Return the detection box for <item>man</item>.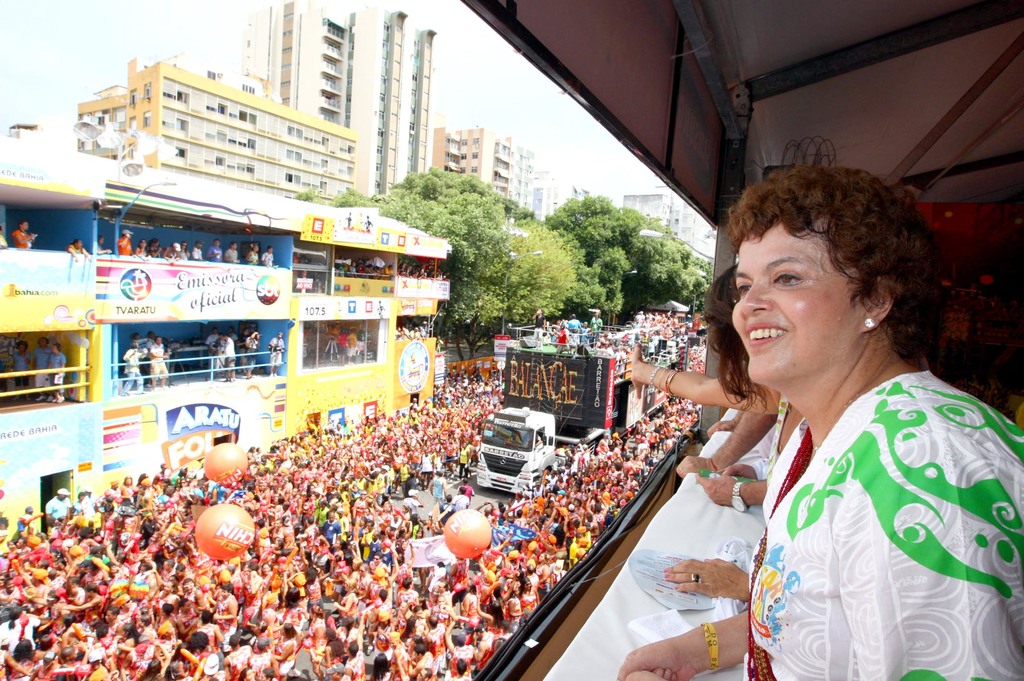
BBox(263, 238, 282, 262).
